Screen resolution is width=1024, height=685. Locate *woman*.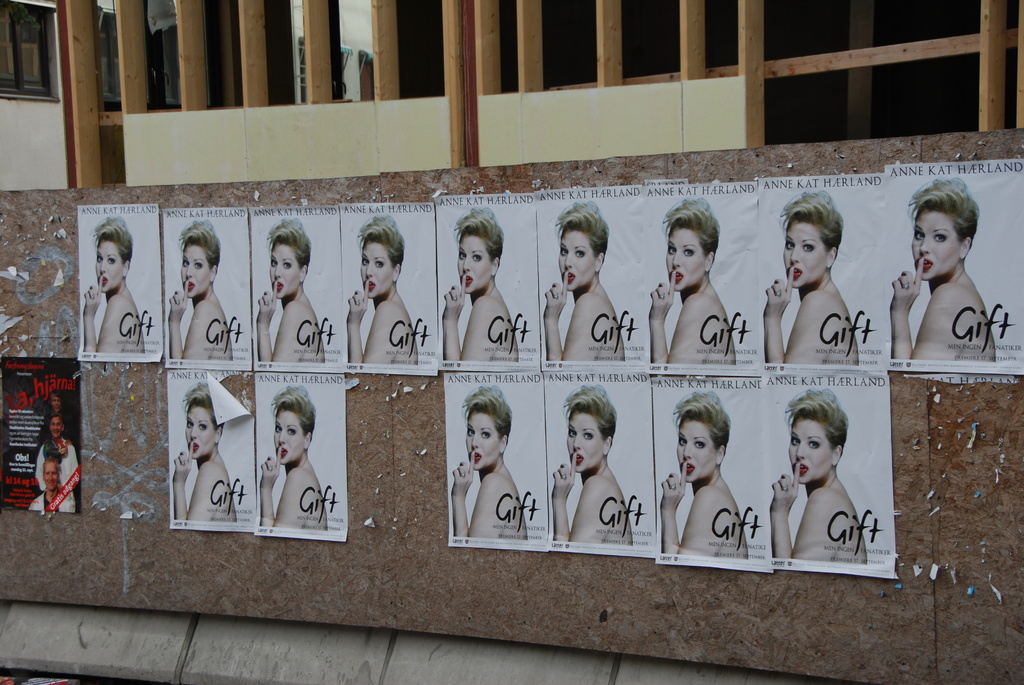
pyautogui.locateOnScreen(173, 384, 237, 524).
